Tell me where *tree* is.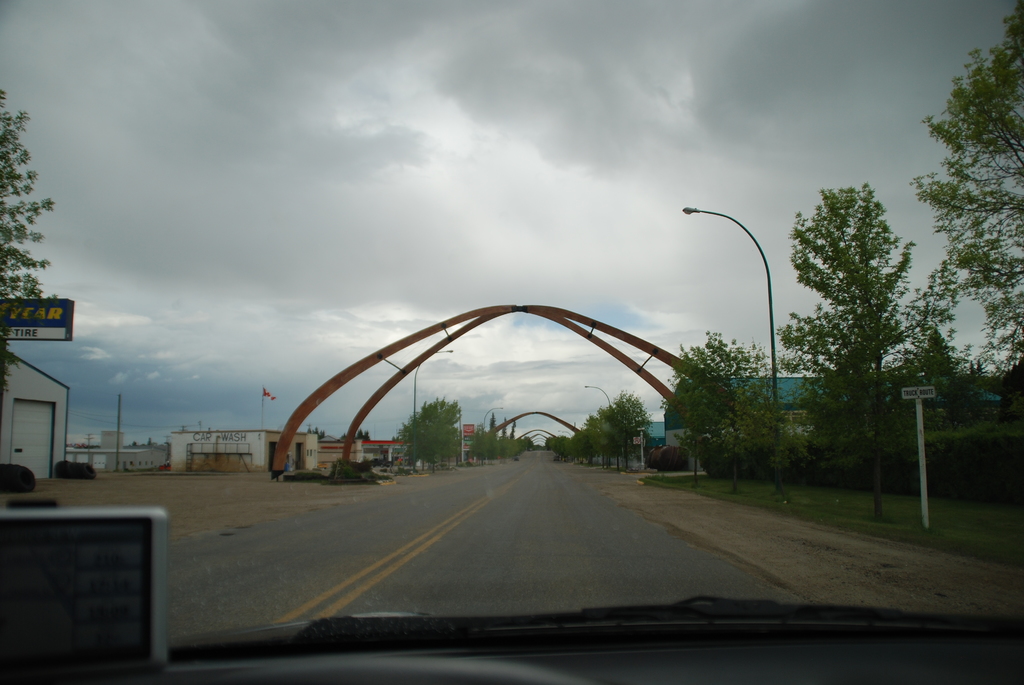
*tree* is at <bbox>785, 159, 943, 494</bbox>.
